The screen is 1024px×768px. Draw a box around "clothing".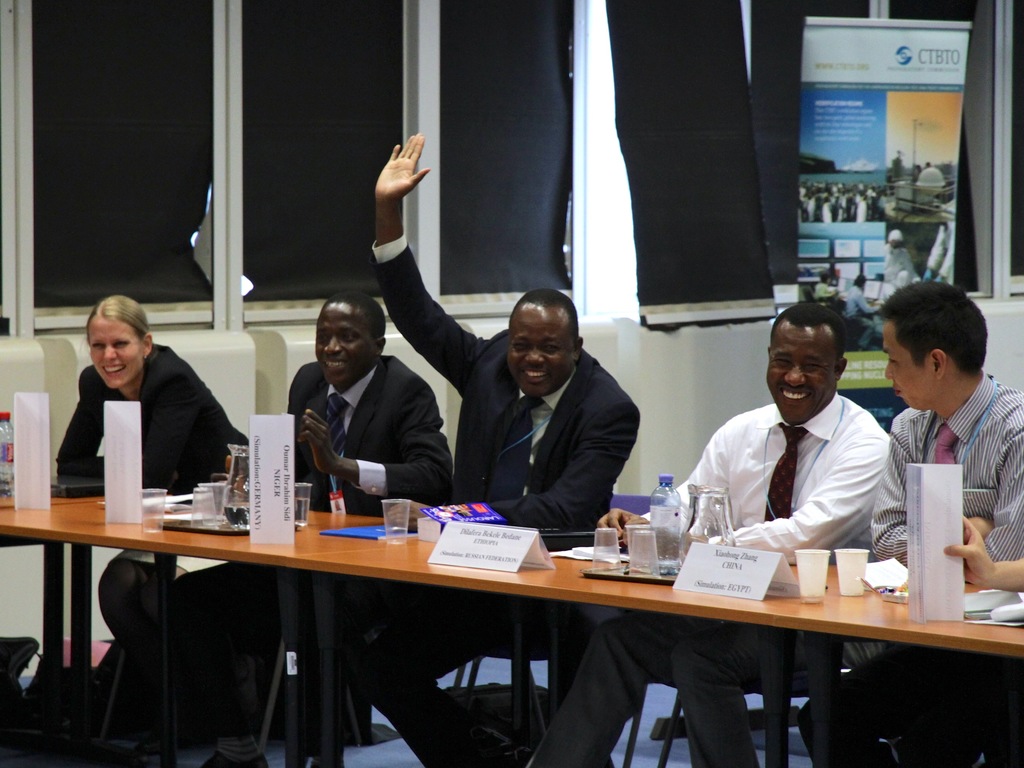
l=651, t=409, r=902, b=753.
